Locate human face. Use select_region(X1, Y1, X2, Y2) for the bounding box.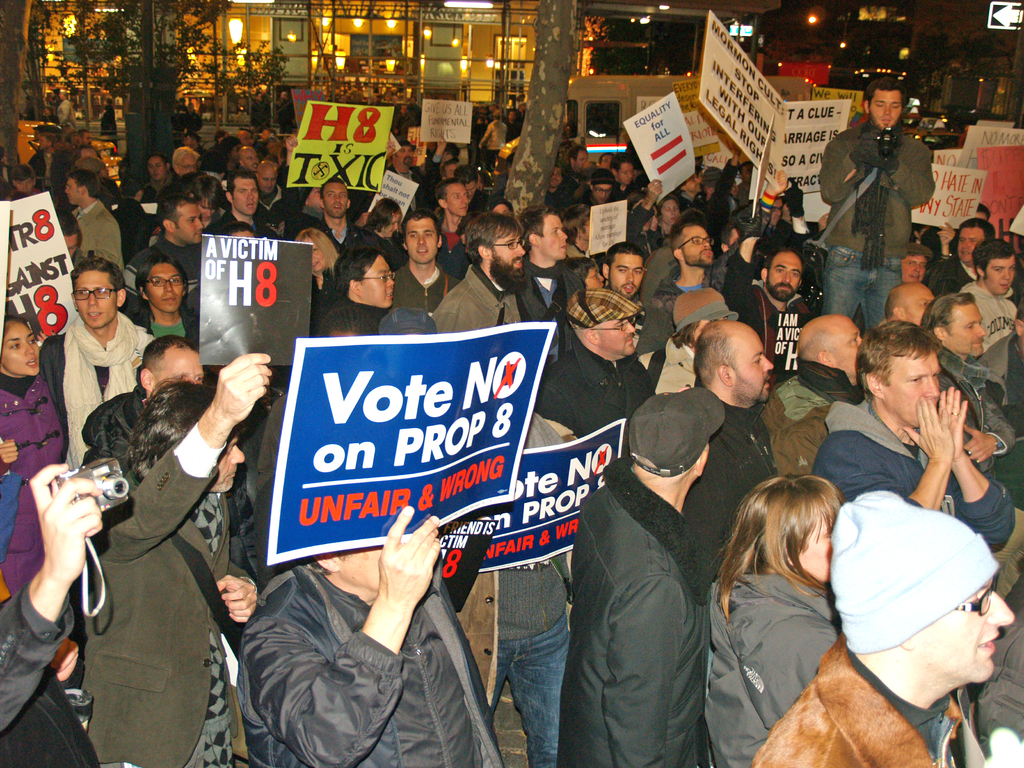
select_region(619, 159, 635, 185).
